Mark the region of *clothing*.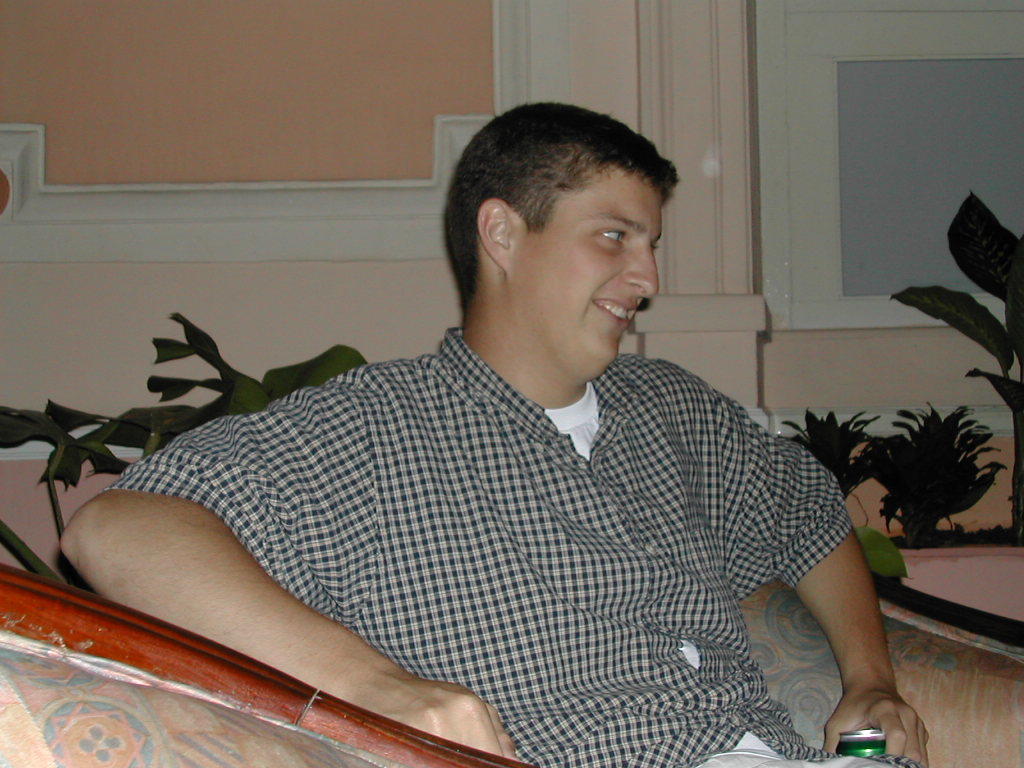
Region: (133,276,885,759).
